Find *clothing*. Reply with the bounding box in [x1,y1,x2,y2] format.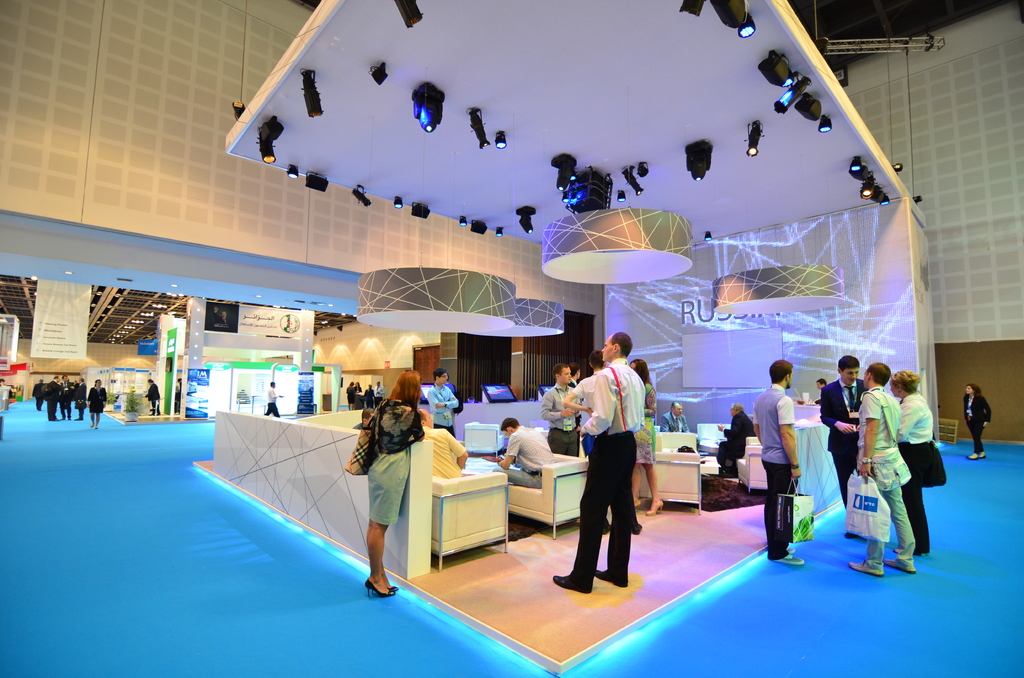
[47,380,60,420].
